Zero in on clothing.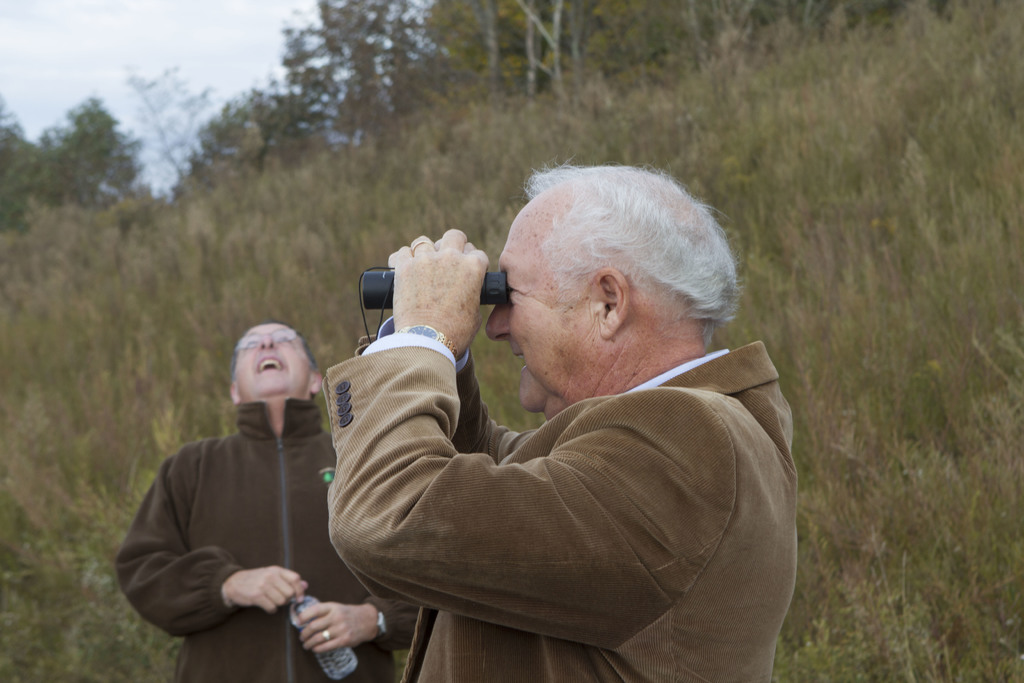
Zeroed in: box(125, 365, 351, 673).
